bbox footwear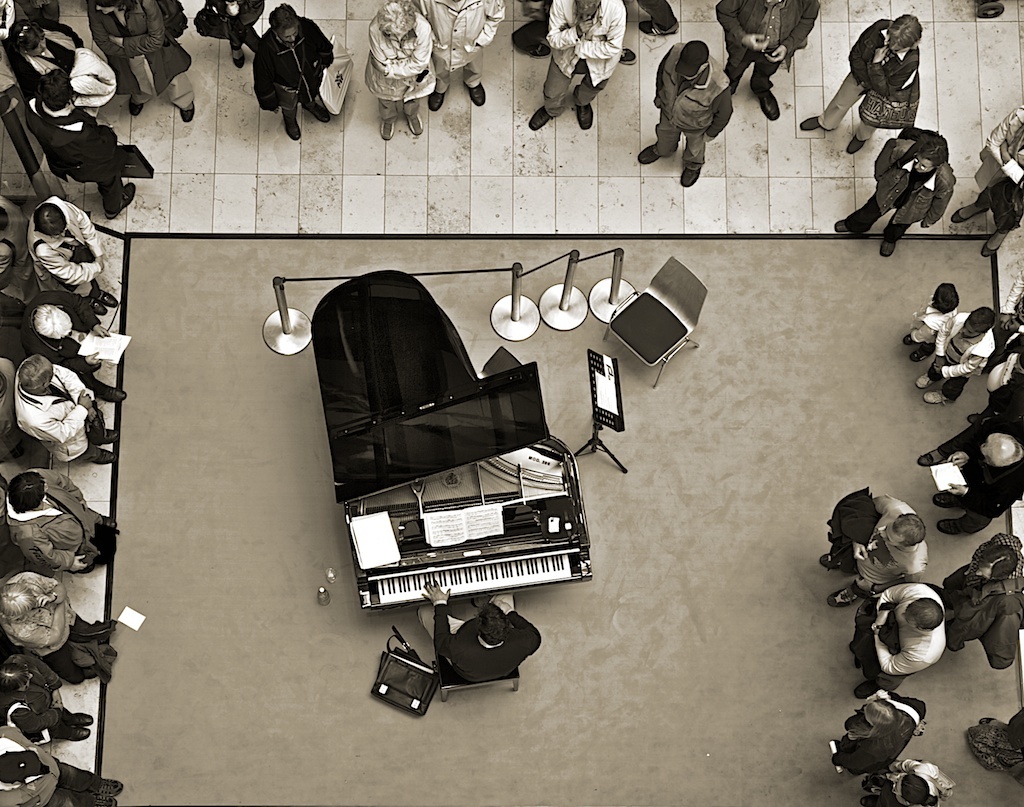
(left=426, top=90, right=446, bottom=115)
